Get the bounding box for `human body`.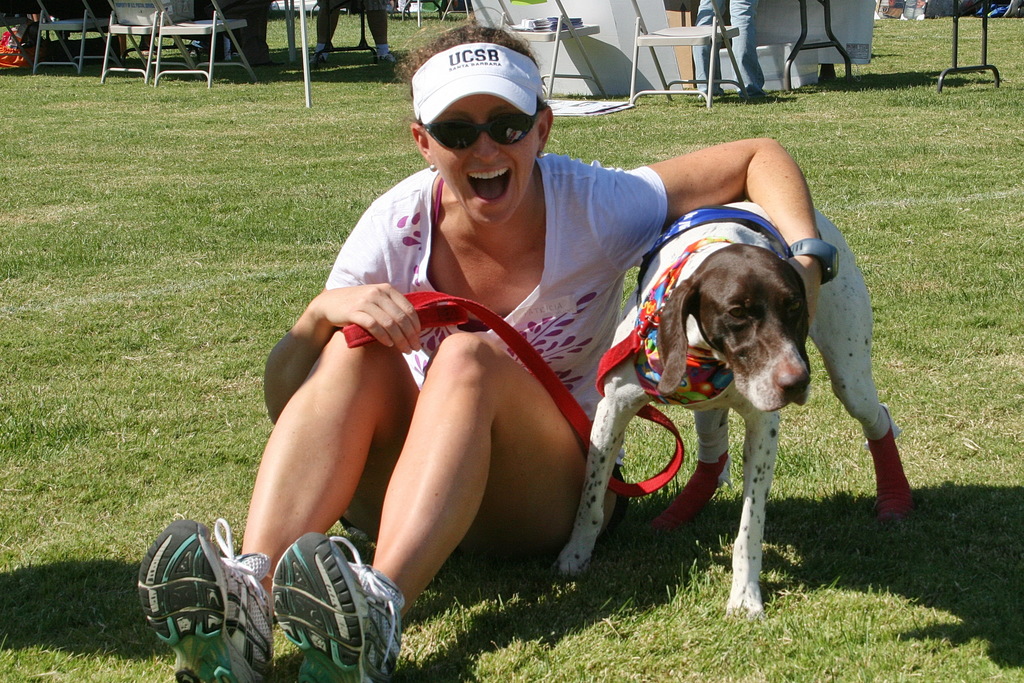
detection(225, 97, 867, 623).
